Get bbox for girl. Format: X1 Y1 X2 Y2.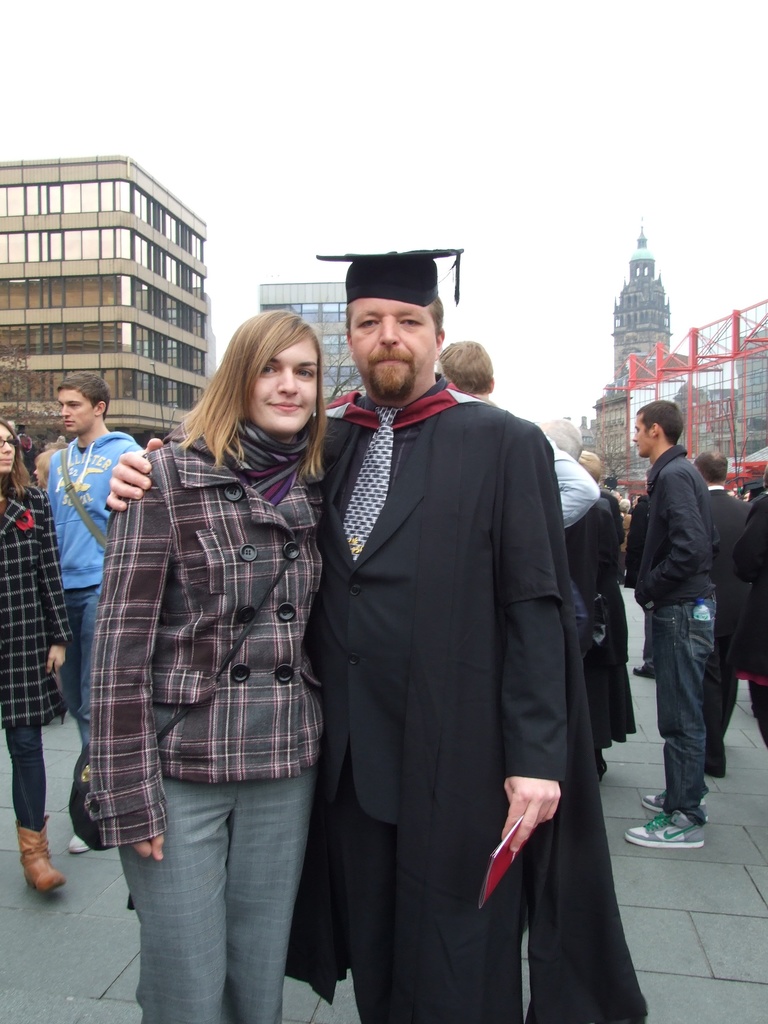
0 417 72 893.
